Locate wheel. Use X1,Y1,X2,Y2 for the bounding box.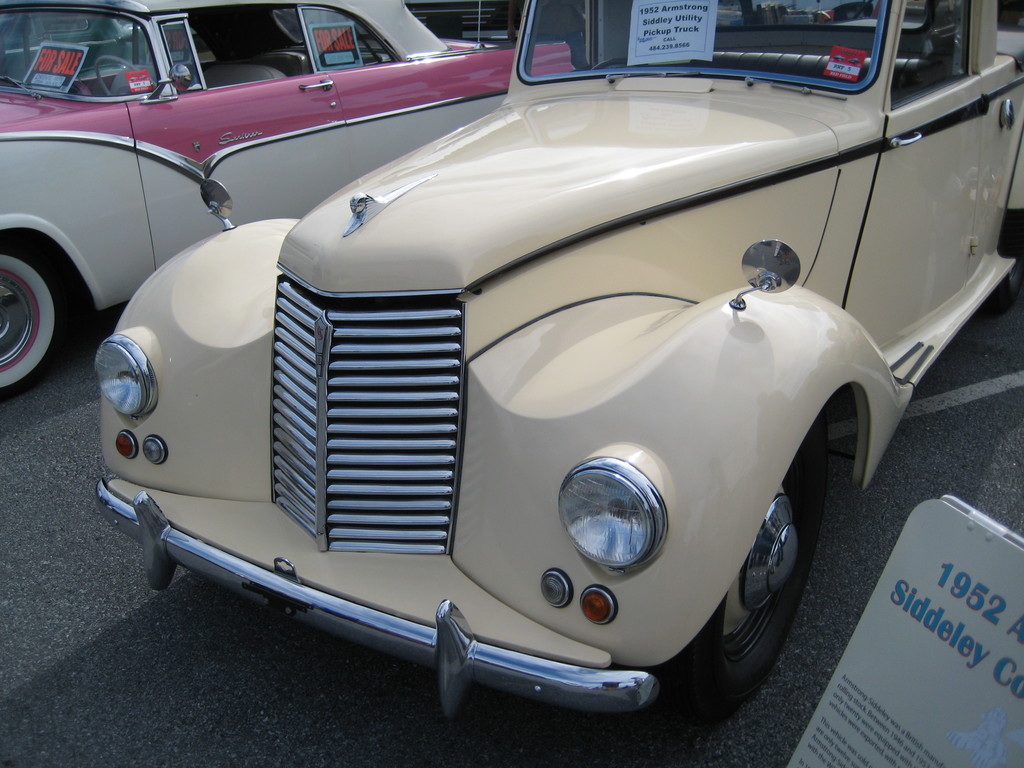
591,58,641,70.
